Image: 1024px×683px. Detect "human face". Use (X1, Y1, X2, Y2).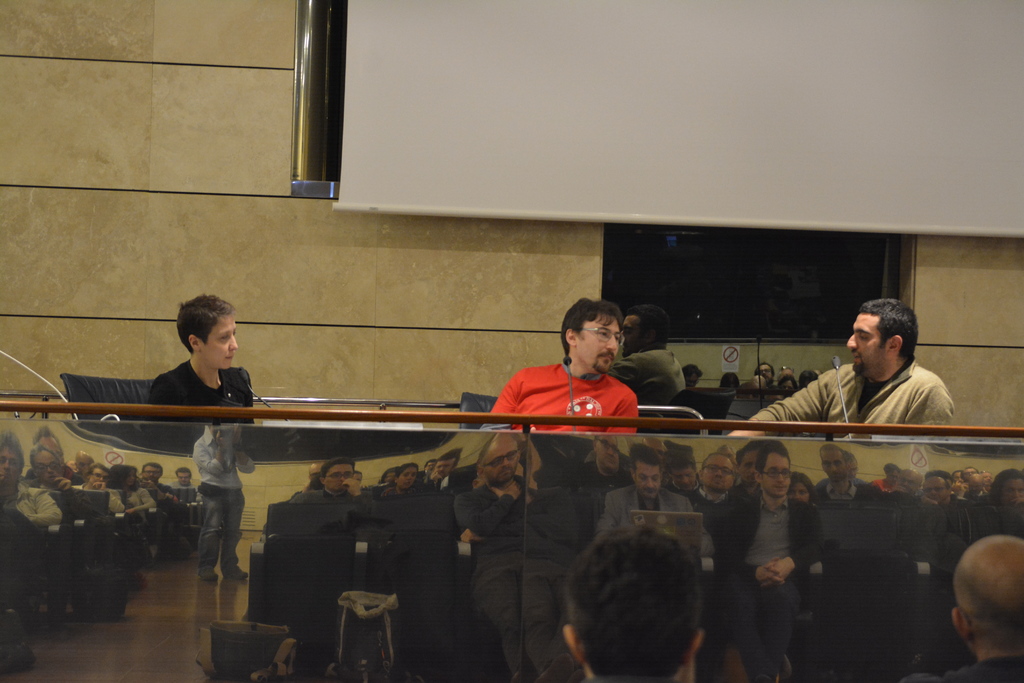
(325, 467, 353, 493).
